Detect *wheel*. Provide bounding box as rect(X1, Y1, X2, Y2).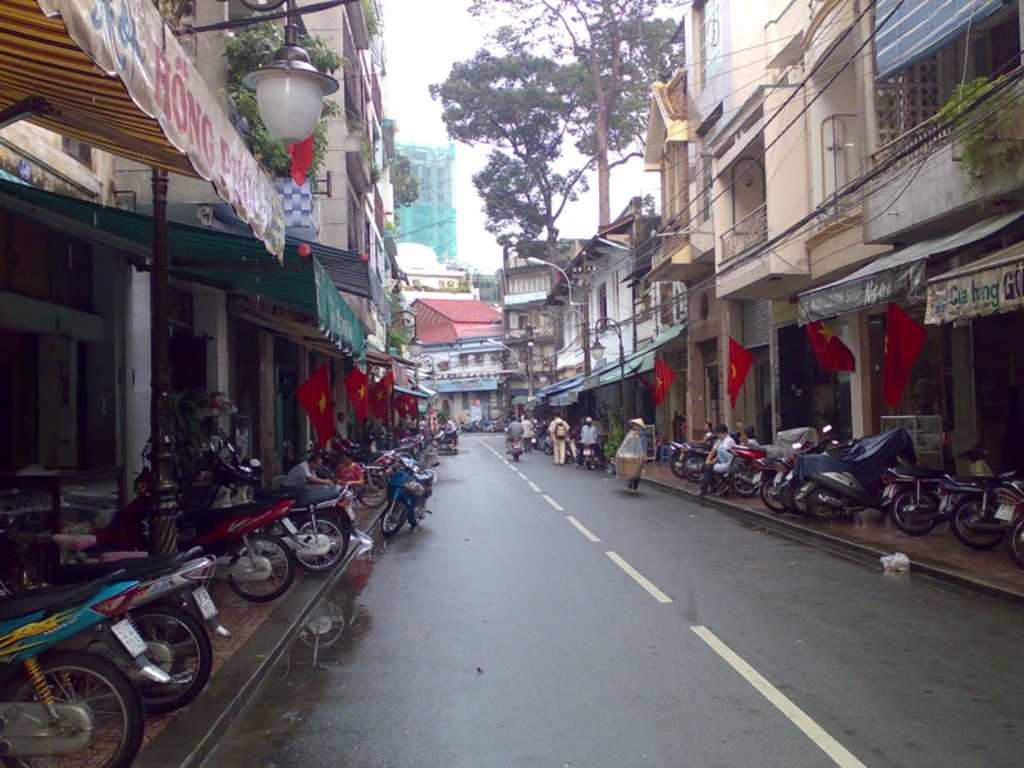
rect(289, 503, 353, 572).
